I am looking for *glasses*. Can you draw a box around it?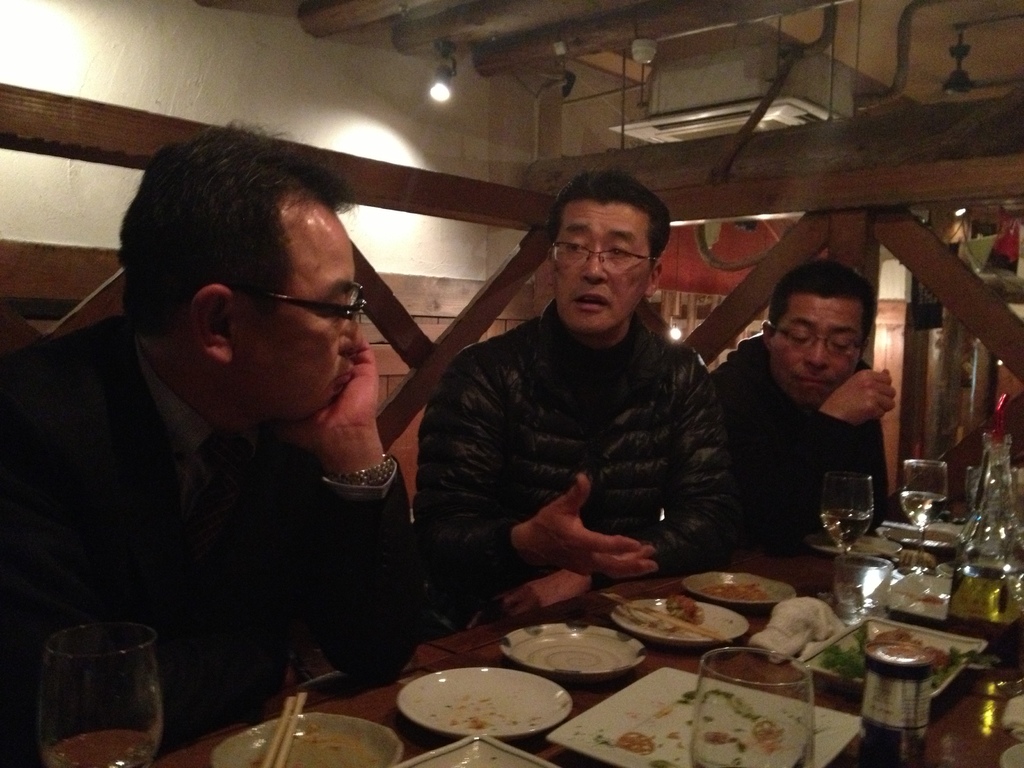
Sure, the bounding box is bbox(220, 278, 367, 339).
